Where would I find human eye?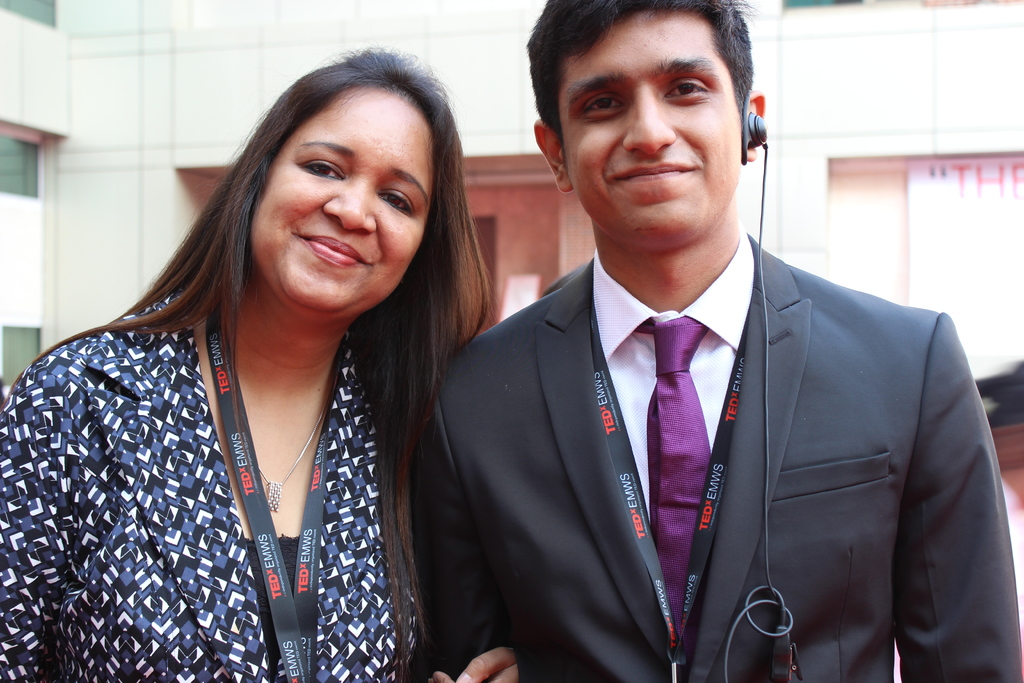
At bbox(380, 190, 417, 215).
